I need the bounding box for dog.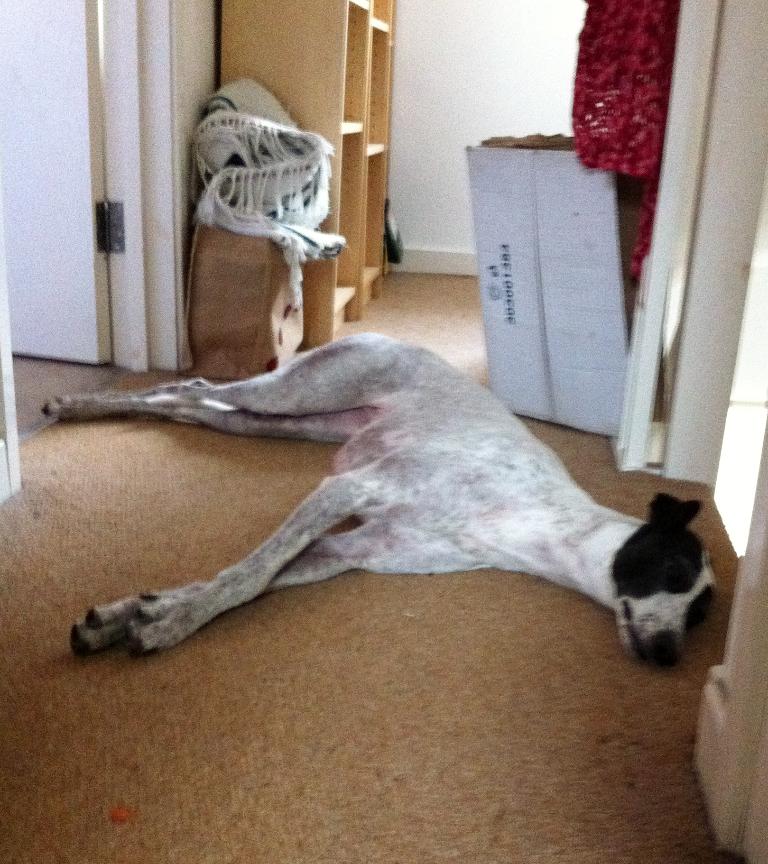
Here it is: (39, 332, 716, 664).
